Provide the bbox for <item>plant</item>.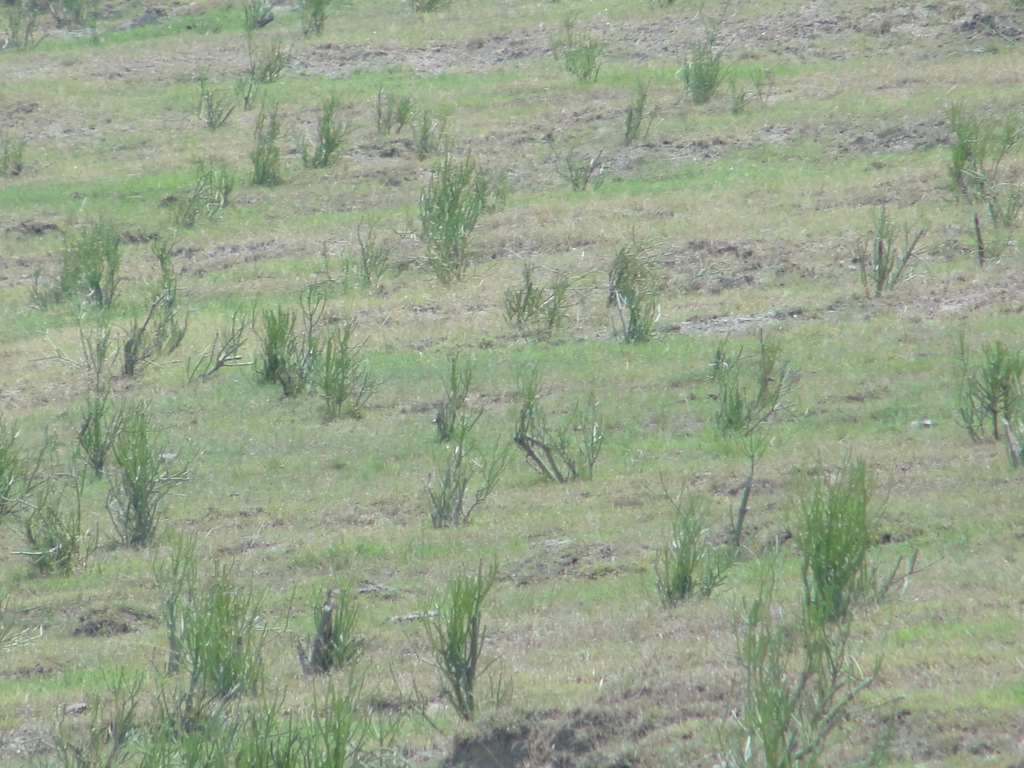
<region>723, 61, 760, 118</region>.
